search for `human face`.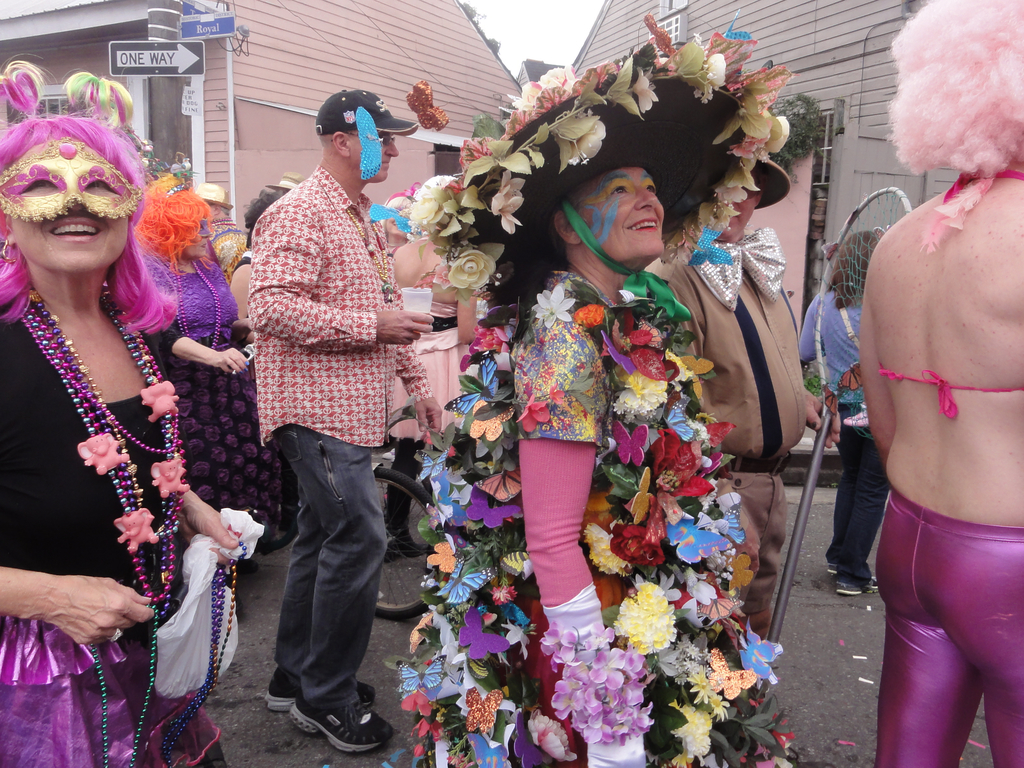
Found at {"left": 571, "top": 166, "right": 665, "bottom": 273}.
